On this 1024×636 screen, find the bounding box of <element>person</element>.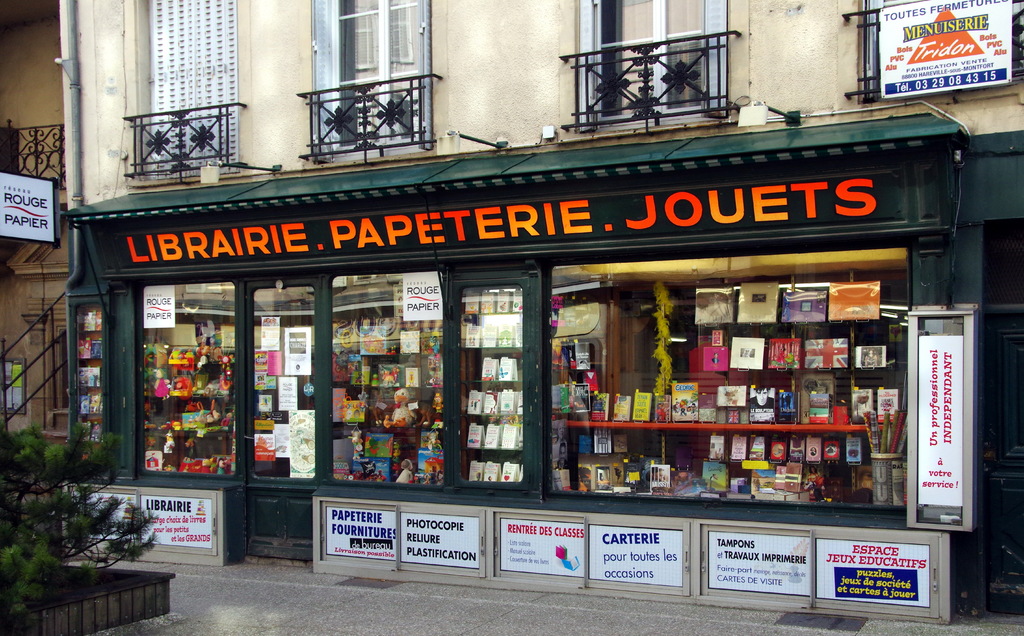
Bounding box: {"left": 554, "top": 441, "right": 569, "bottom": 469}.
